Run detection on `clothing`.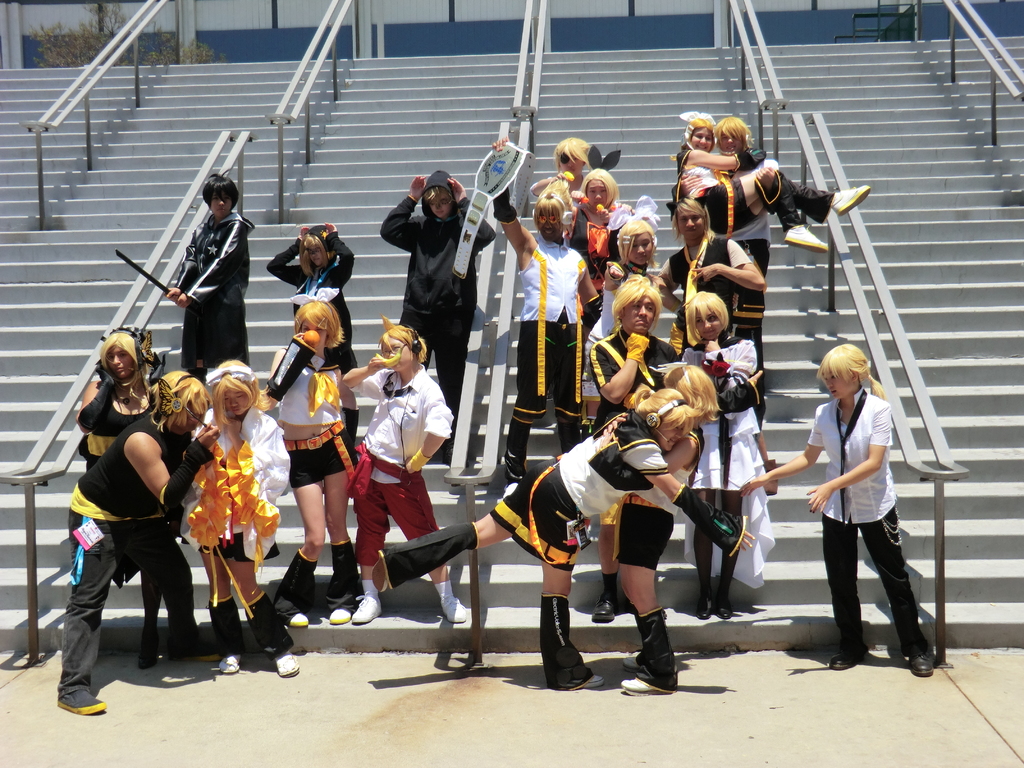
Result: [left=808, top=387, right=895, bottom=527].
